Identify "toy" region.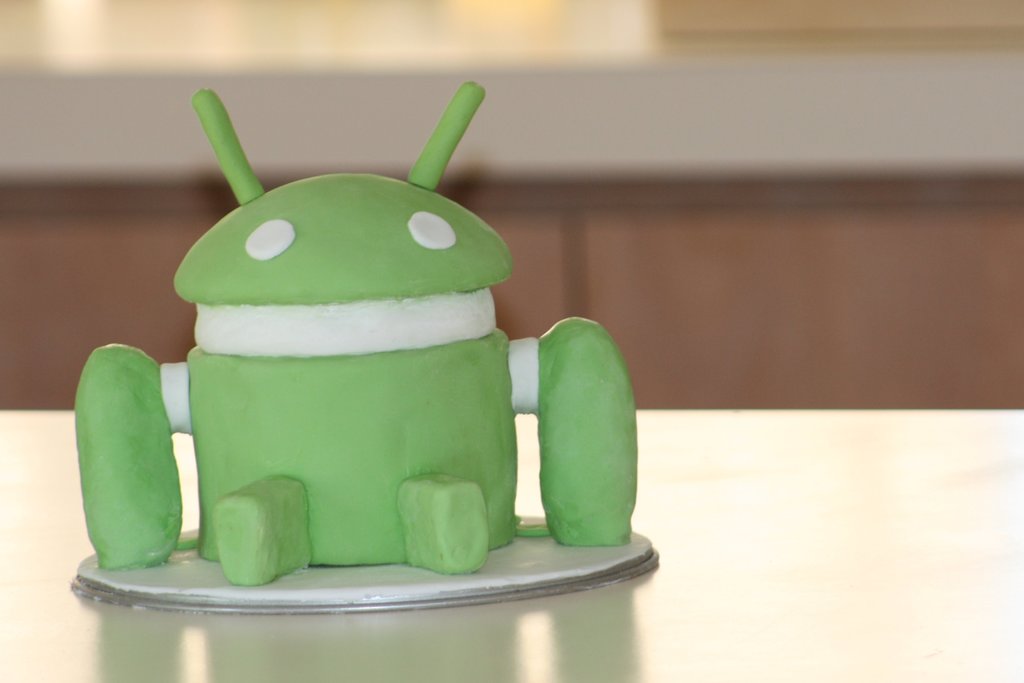
Region: 45 164 584 623.
